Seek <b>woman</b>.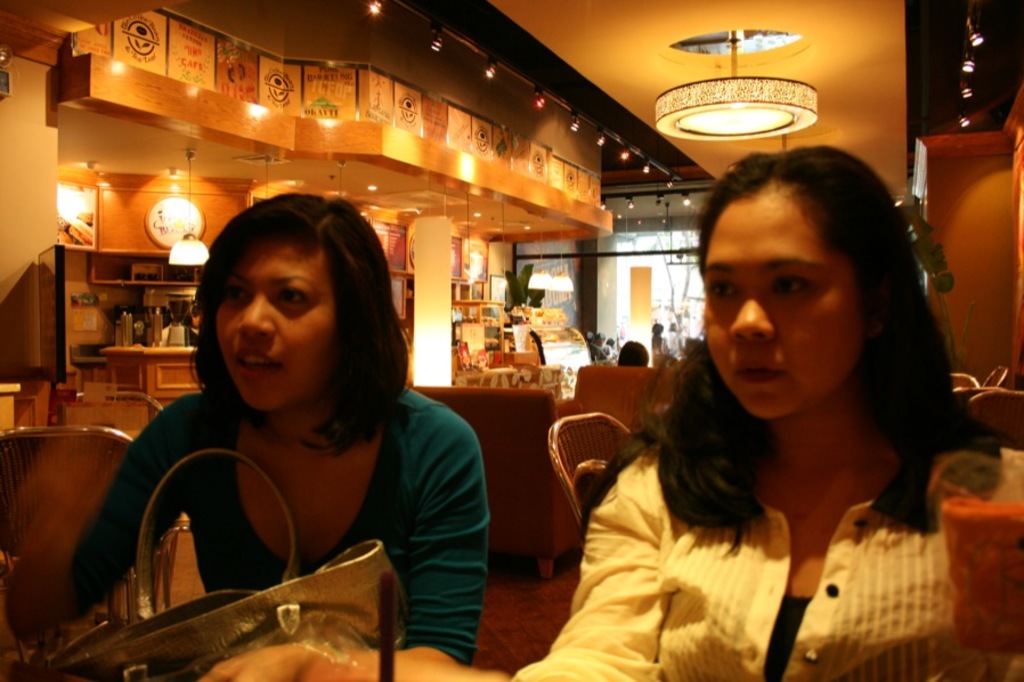
bbox=(599, 89, 984, 660).
